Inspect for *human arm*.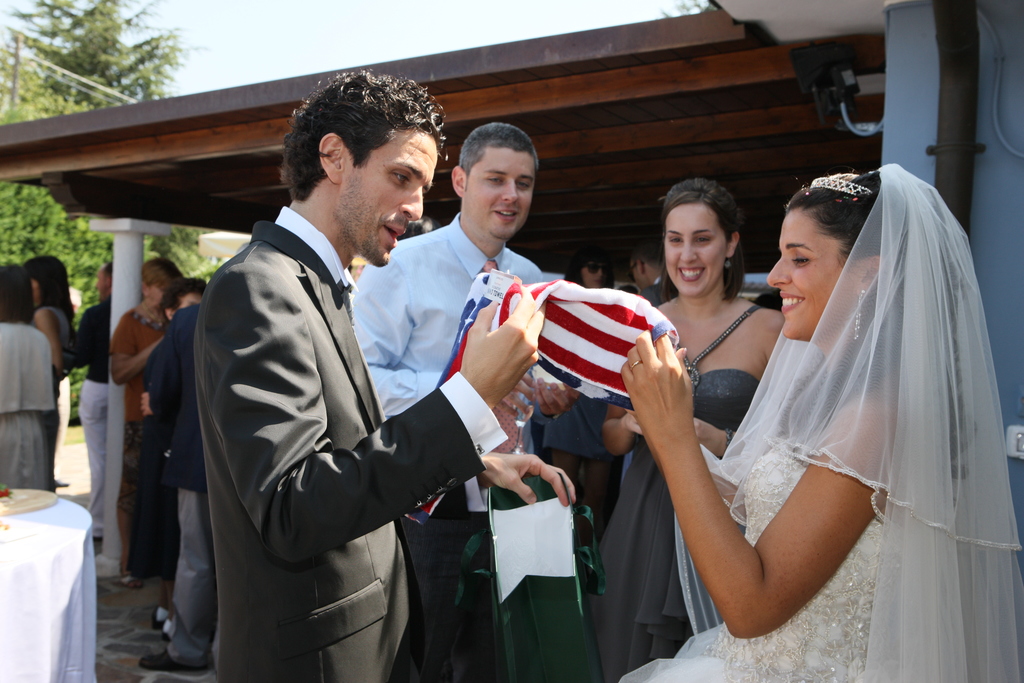
Inspection: l=607, t=393, r=641, b=446.
